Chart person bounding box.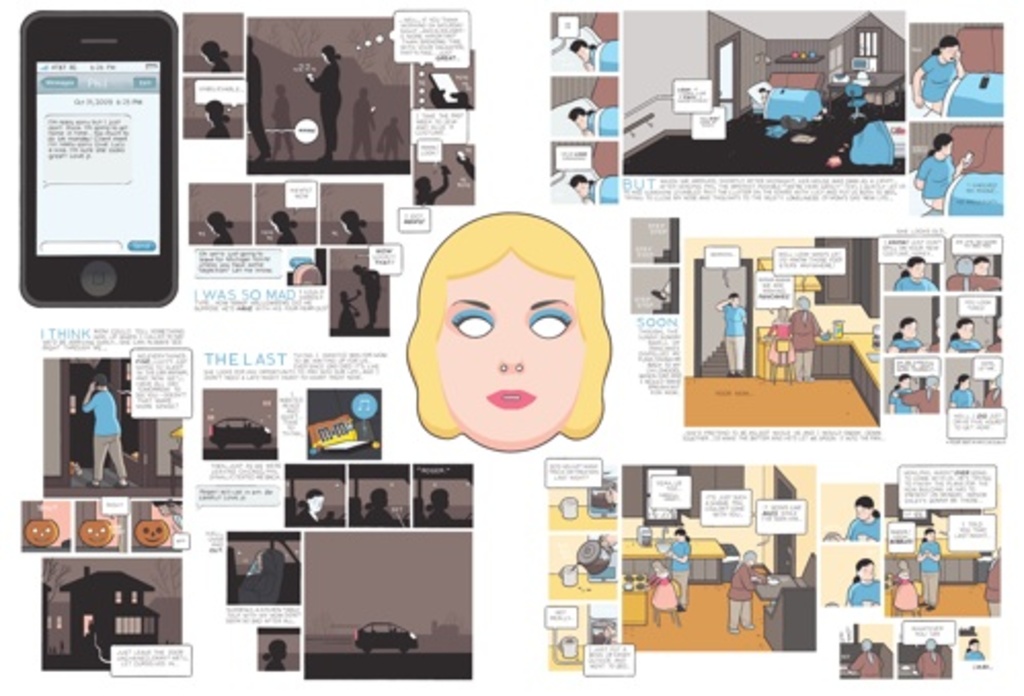
Charted: (948, 368, 979, 404).
